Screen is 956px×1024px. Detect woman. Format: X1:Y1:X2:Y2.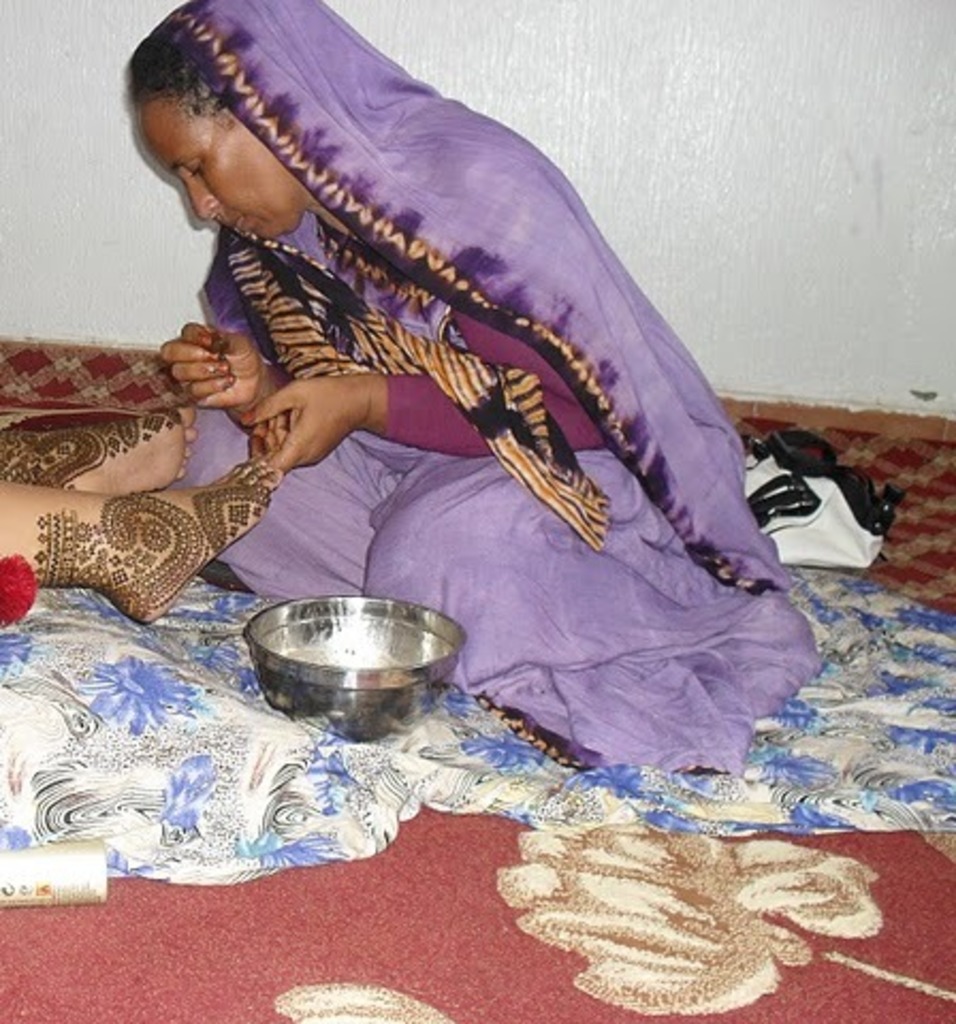
100:0:770:819.
